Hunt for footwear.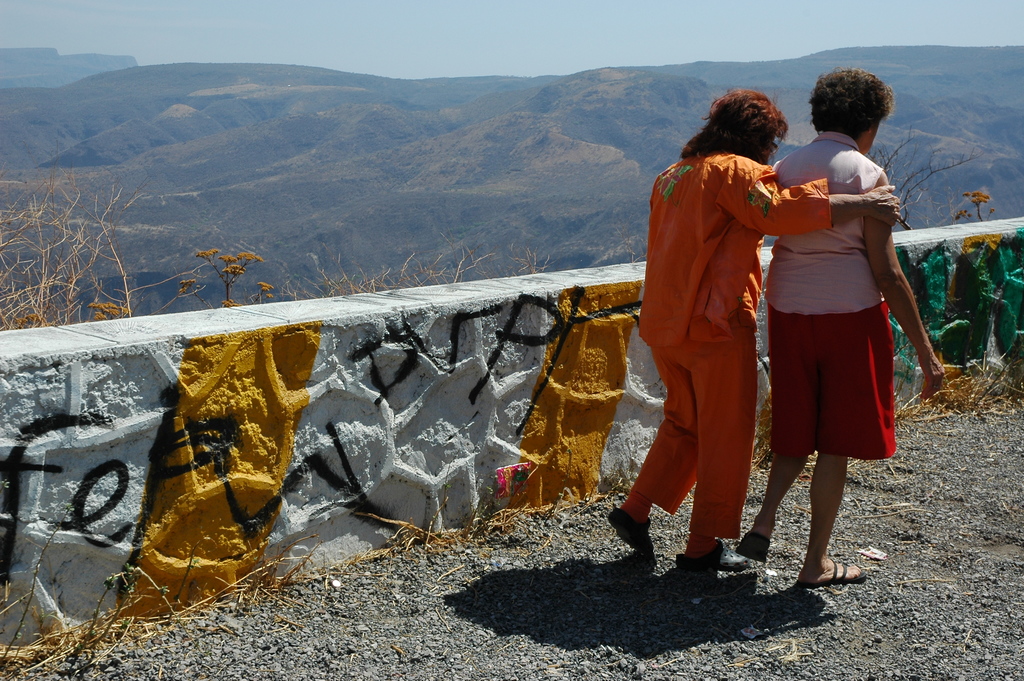
Hunted down at l=675, t=536, r=755, b=569.
